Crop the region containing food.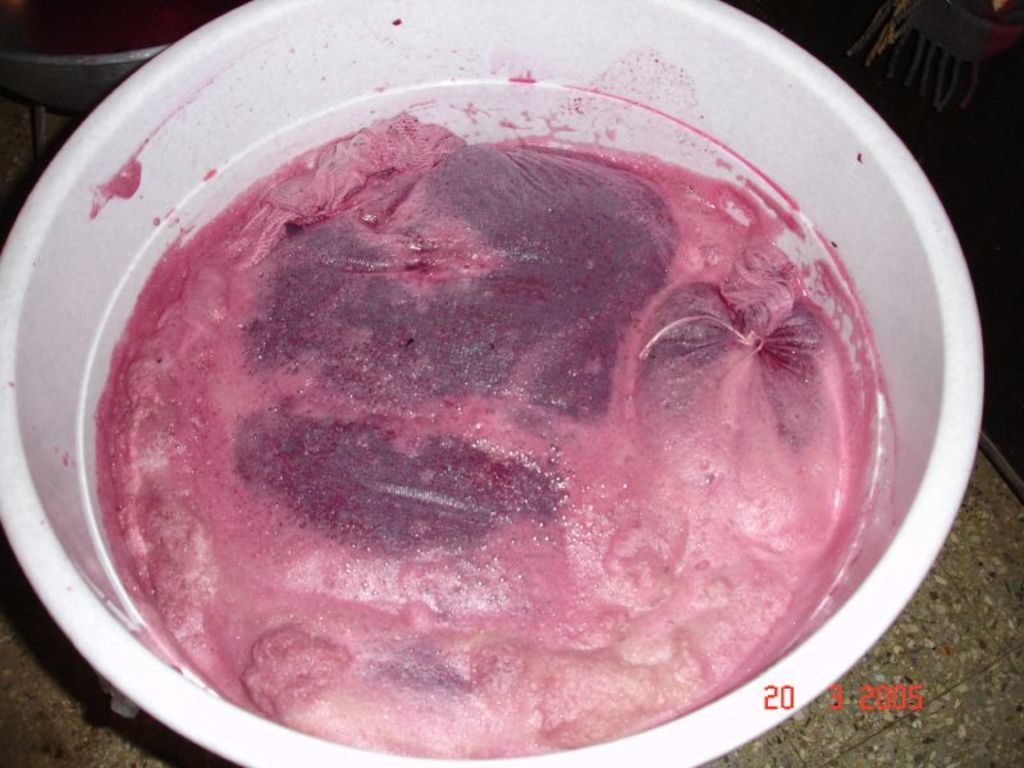
Crop region: <region>116, 169, 847, 710</region>.
